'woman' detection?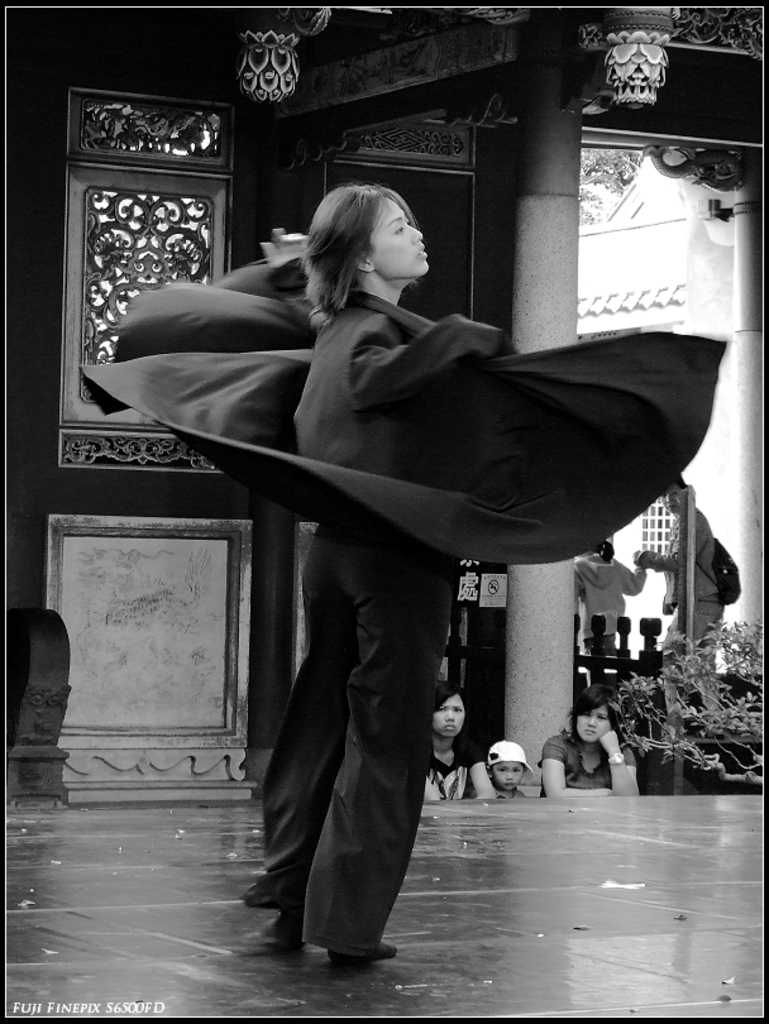
bbox=[412, 686, 501, 800]
